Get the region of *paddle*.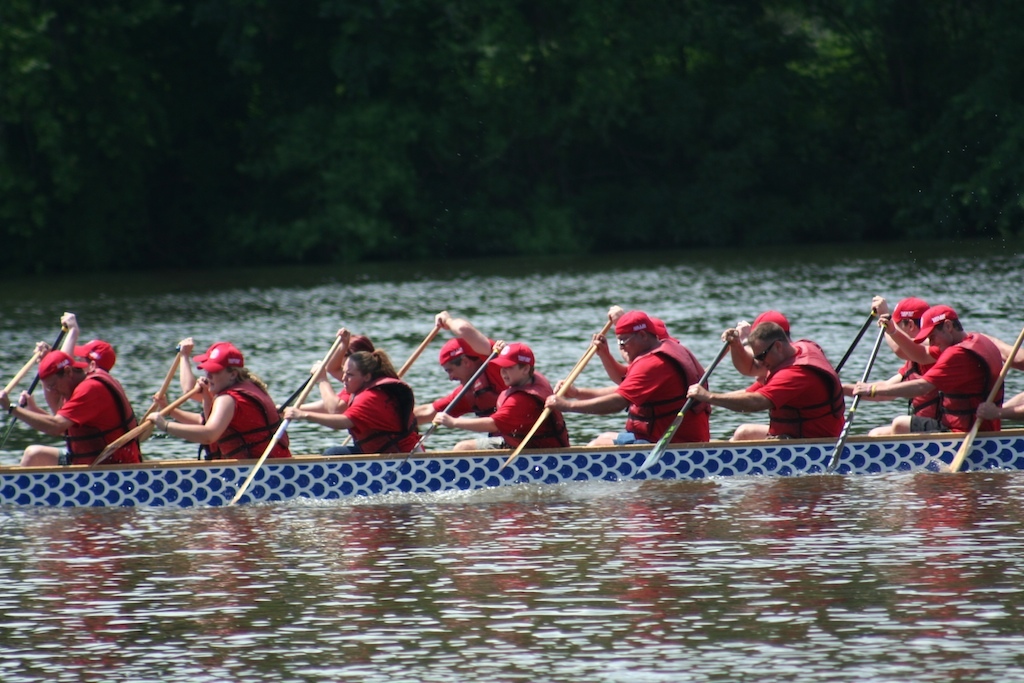
(233, 335, 340, 507).
